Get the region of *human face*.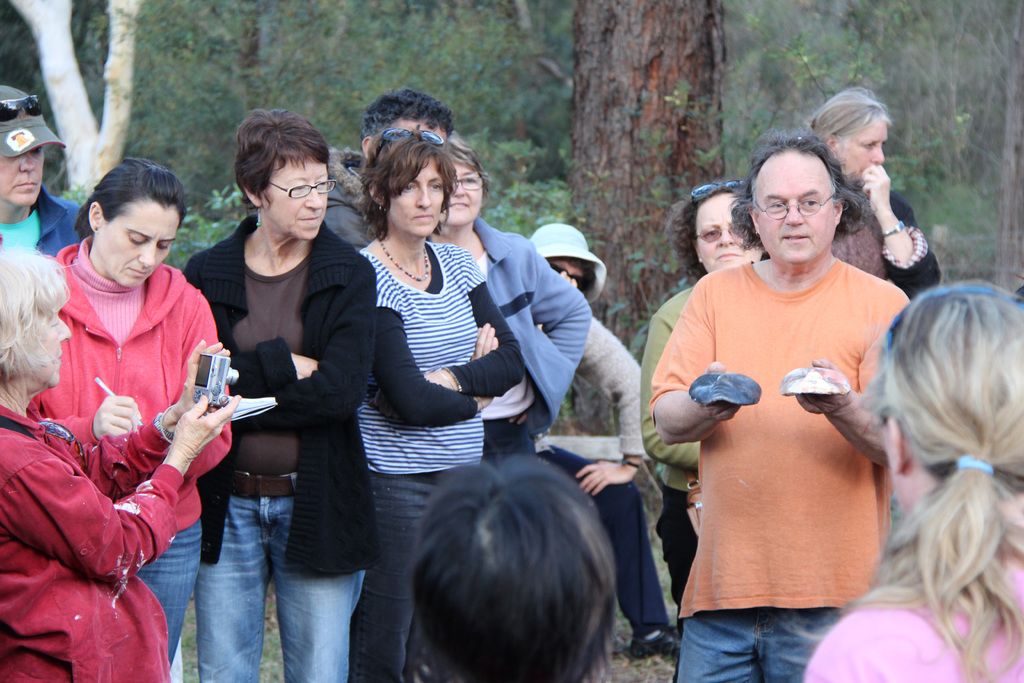
<box>756,152,836,264</box>.
